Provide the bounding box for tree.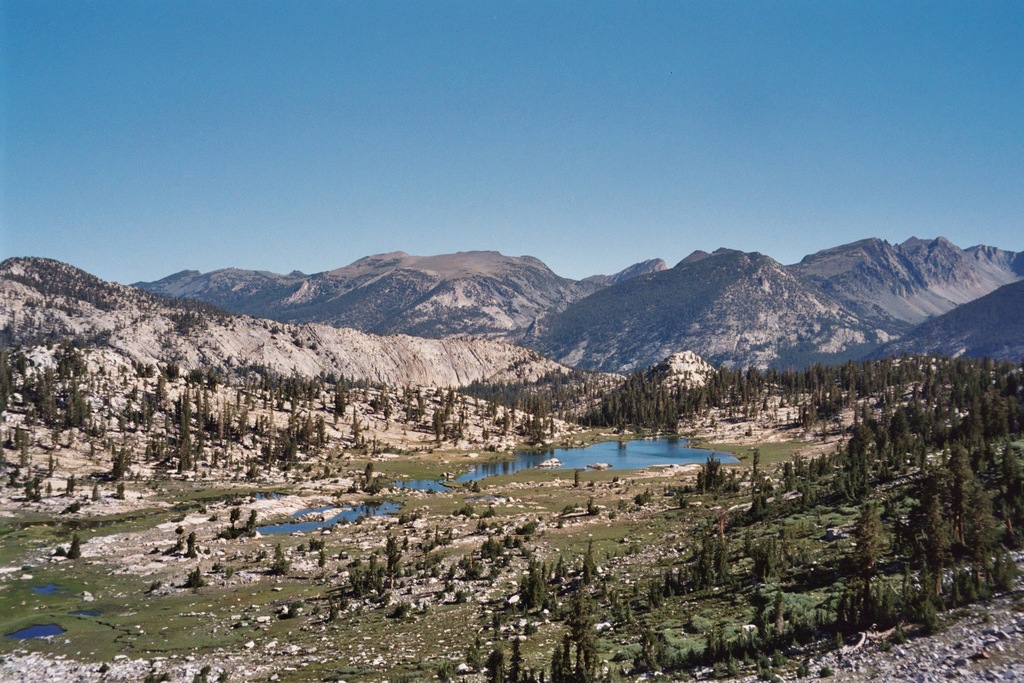
144/676/170/682.
